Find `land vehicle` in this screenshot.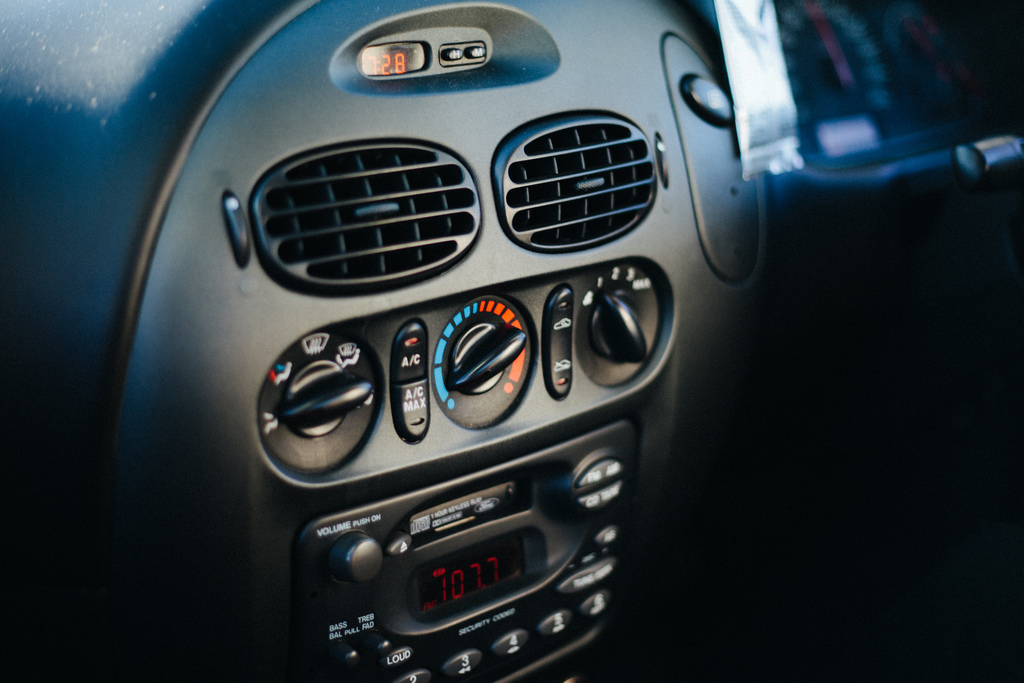
The bounding box for `land vehicle` is [0,0,1023,682].
